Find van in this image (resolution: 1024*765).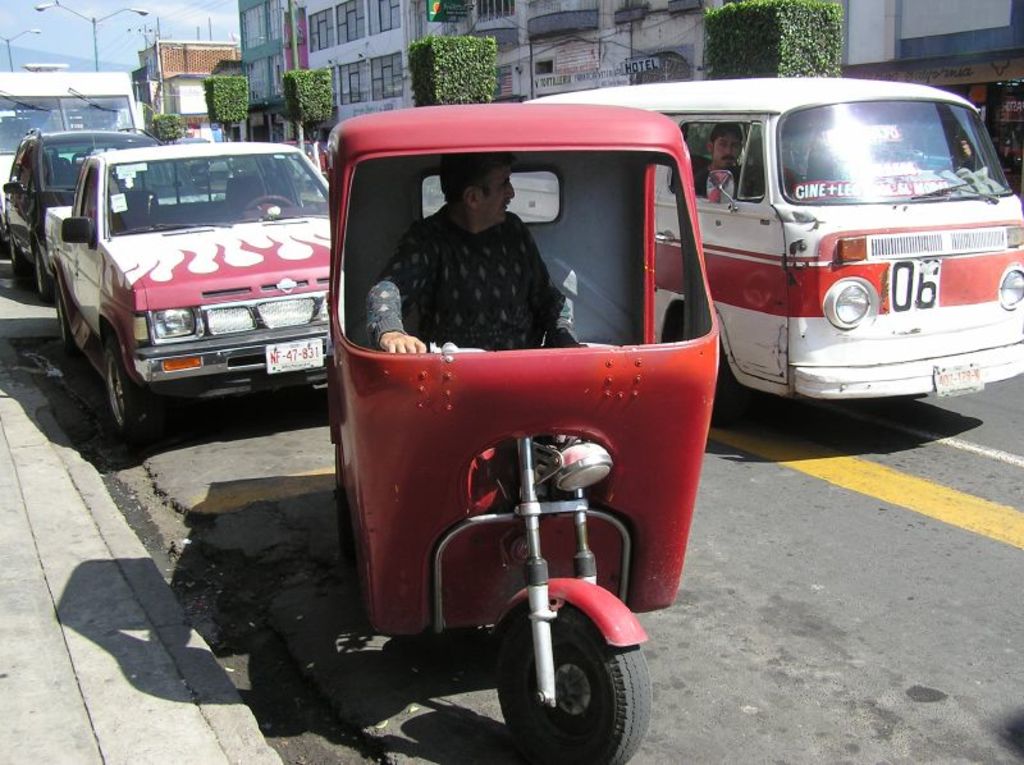
(x1=508, y1=77, x2=1023, y2=426).
